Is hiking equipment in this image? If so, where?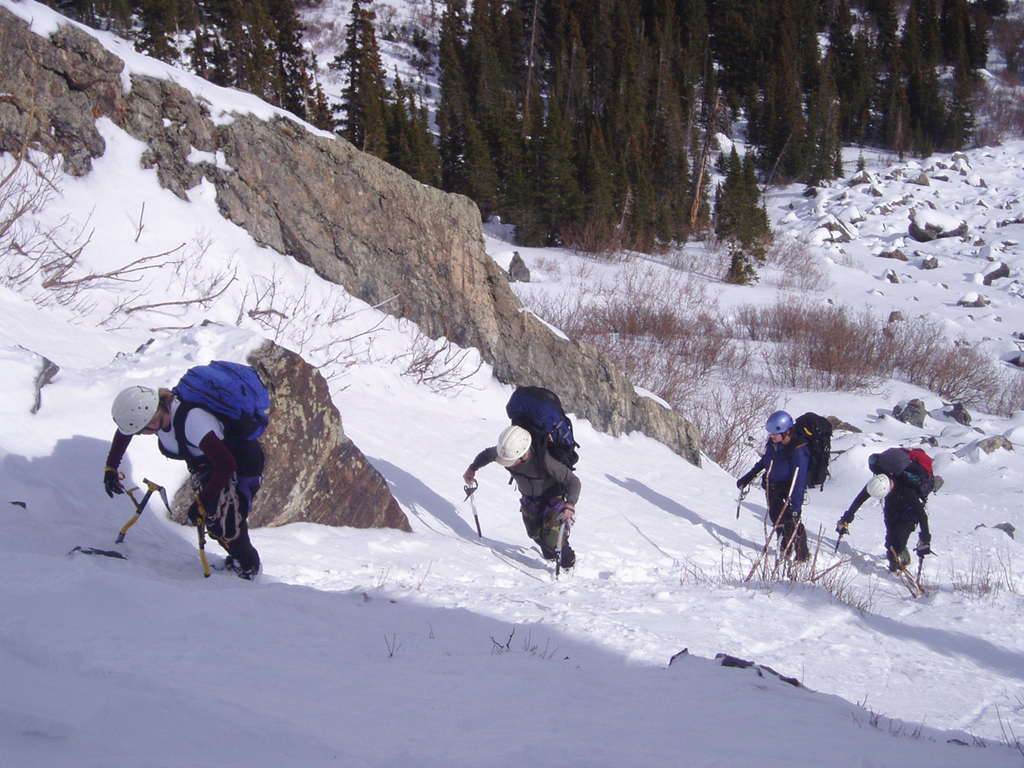
Yes, at <region>911, 544, 936, 593</region>.
